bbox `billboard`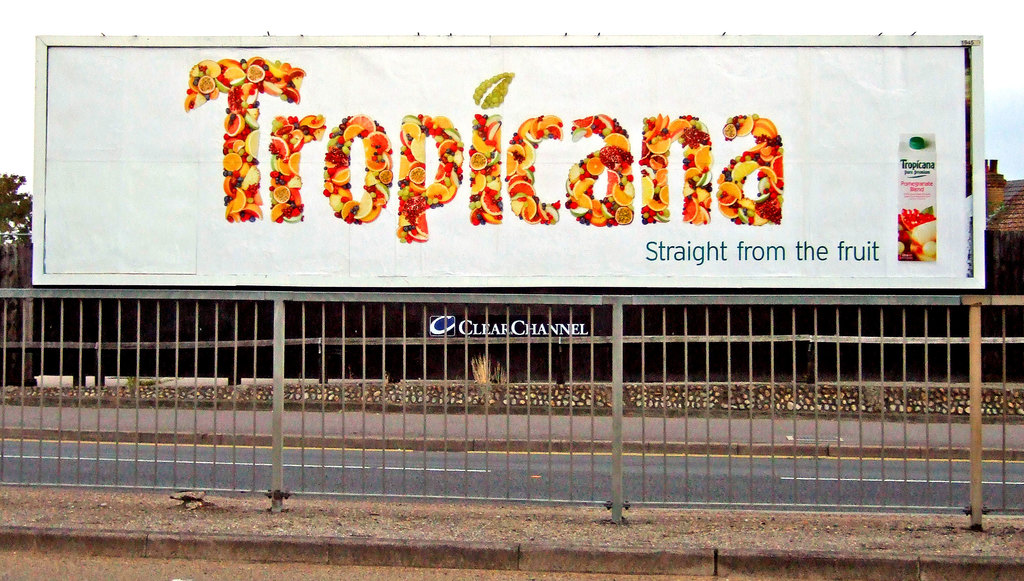
l=26, t=30, r=984, b=289
